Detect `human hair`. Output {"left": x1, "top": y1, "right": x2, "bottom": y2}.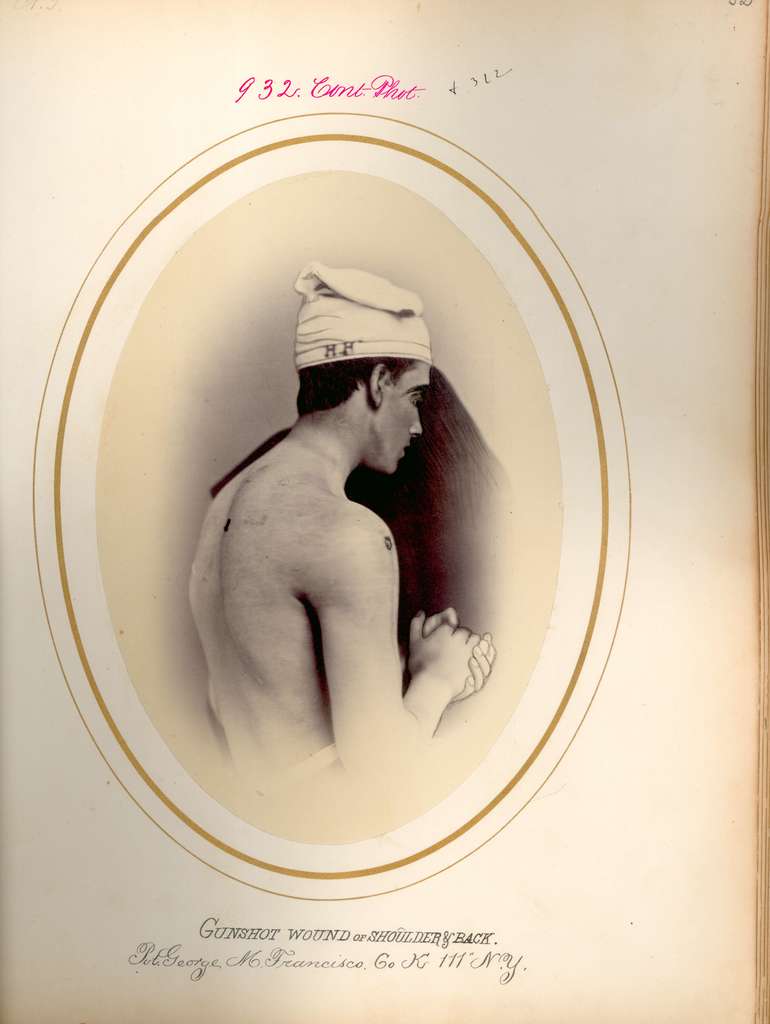
{"left": 299, "top": 360, "right": 416, "bottom": 410}.
